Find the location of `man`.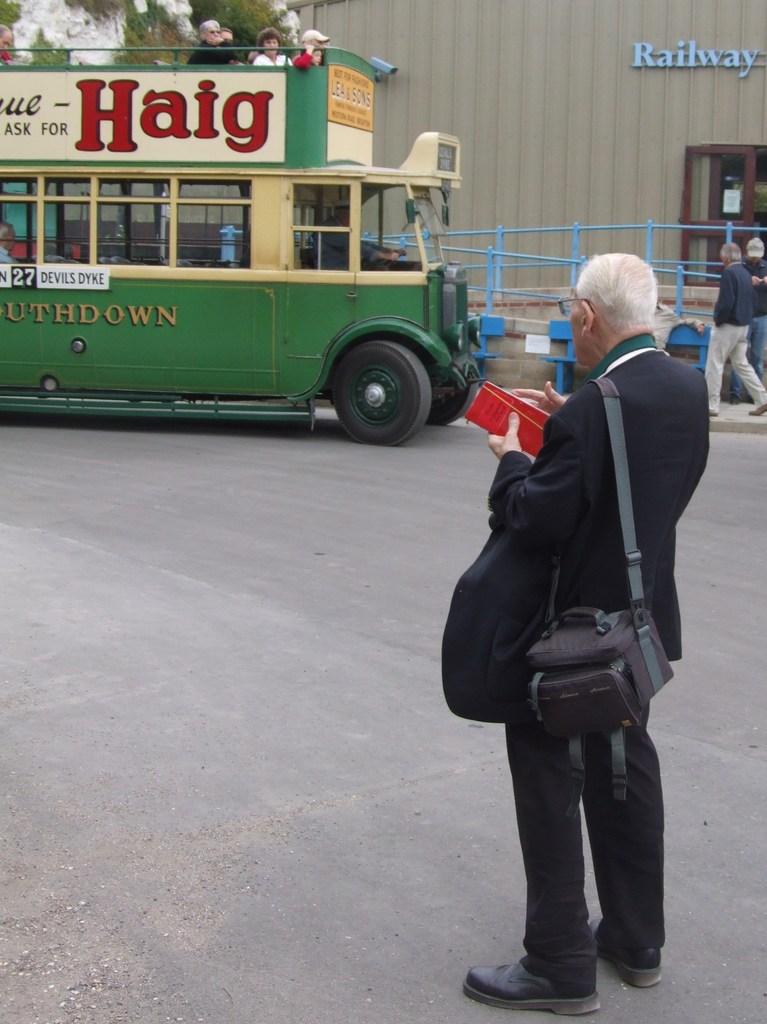
Location: rect(747, 235, 766, 380).
